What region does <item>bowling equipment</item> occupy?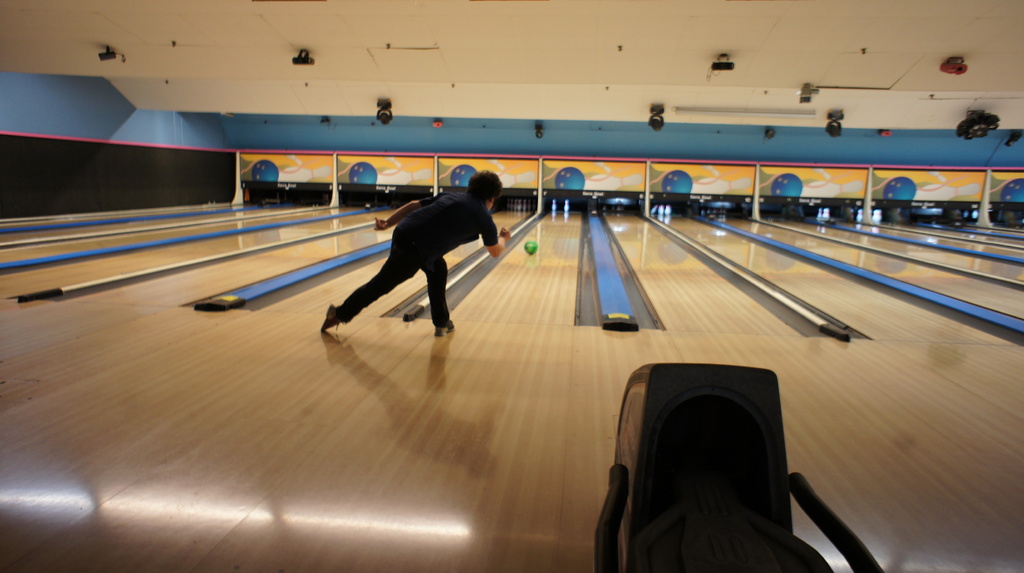
left=881, top=175, right=924, bottom=200.
